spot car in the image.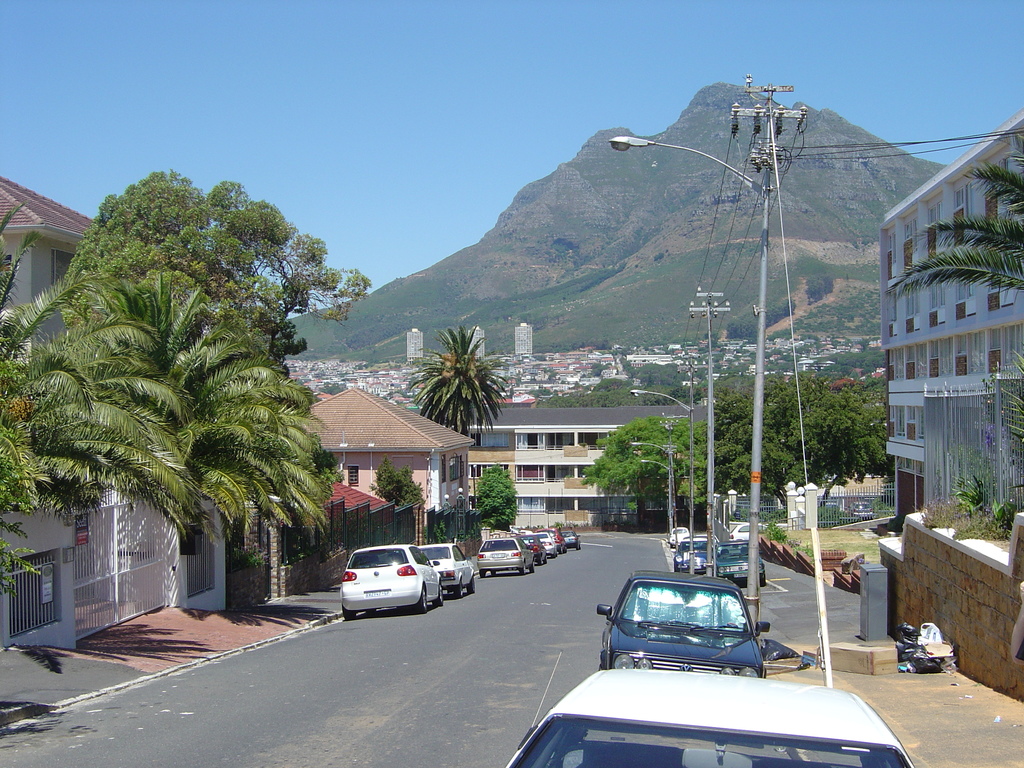
car found at pyautogui.locateOnScreen(669, 535, 714, 570).
